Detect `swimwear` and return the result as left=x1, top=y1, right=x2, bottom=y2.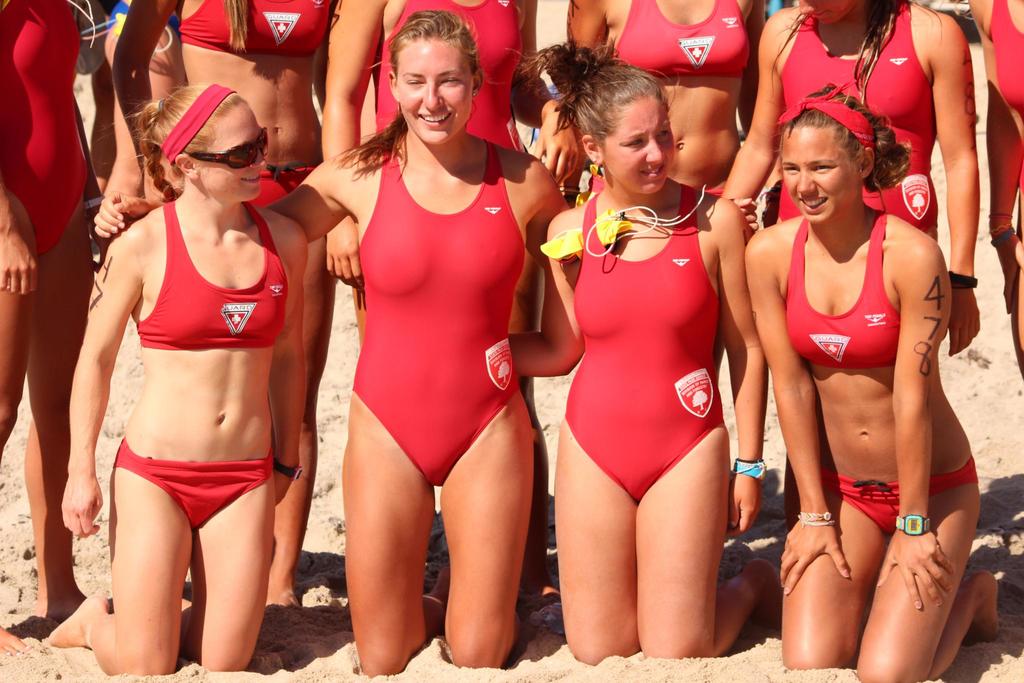
left=138, top=197, right=292, bottom=342.
